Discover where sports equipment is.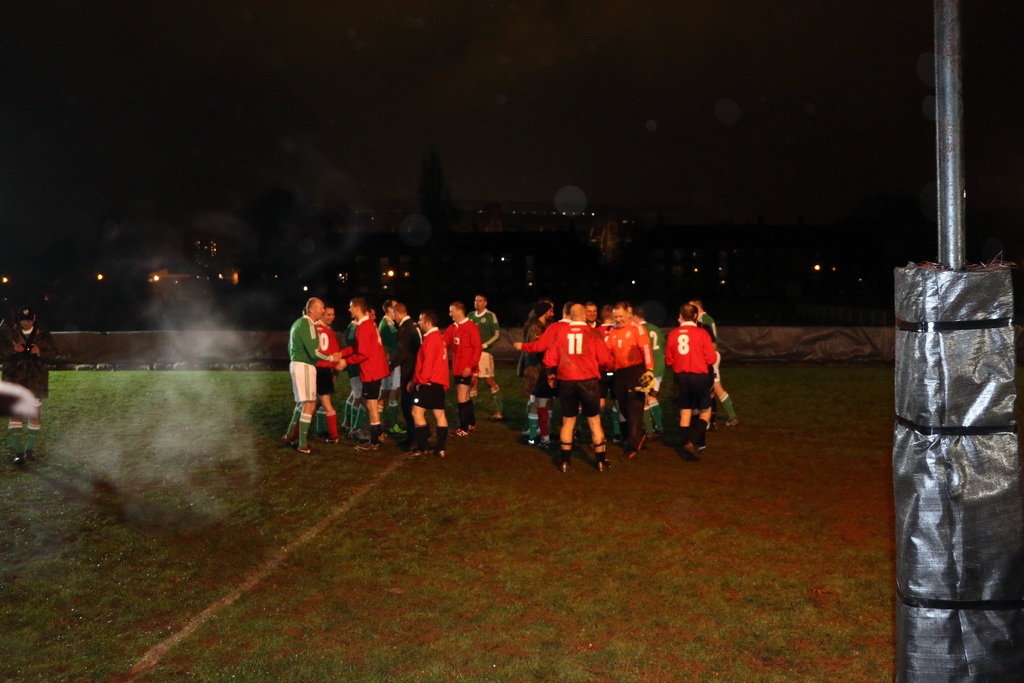
Discovered at region(292, 445, 320, 454).
